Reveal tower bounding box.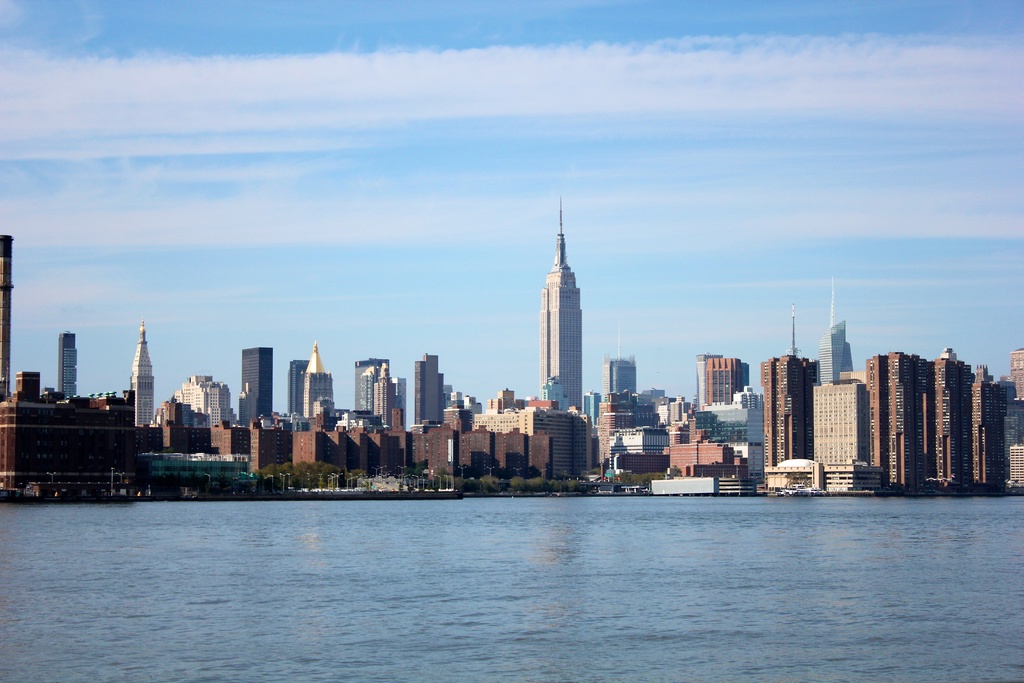
Revealed: x1=58 y1=333 x2=81 y2=395.
